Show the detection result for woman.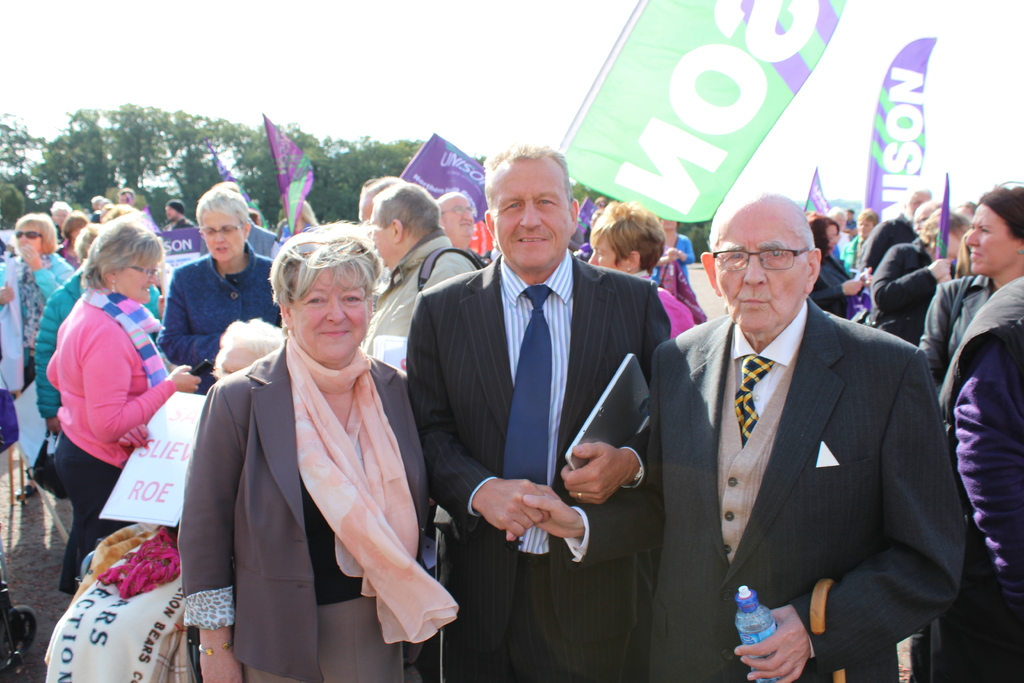
crop(911, 178, 1023, 682).
